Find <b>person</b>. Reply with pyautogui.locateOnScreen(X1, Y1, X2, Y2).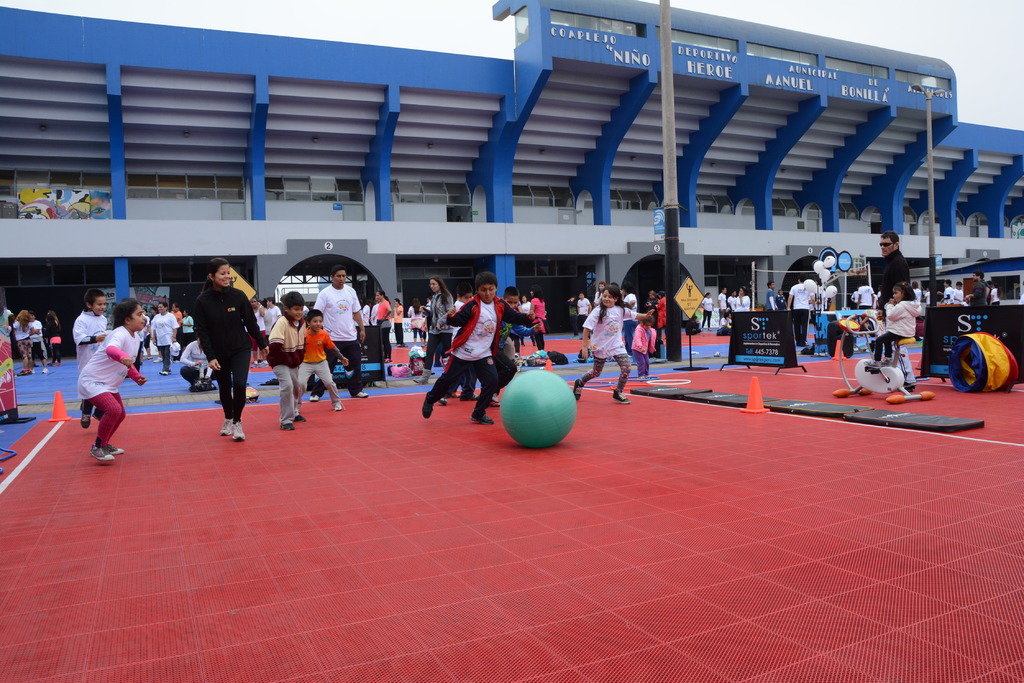
pyautogui.locateOnScreen(988, 283, 1002, 305).
